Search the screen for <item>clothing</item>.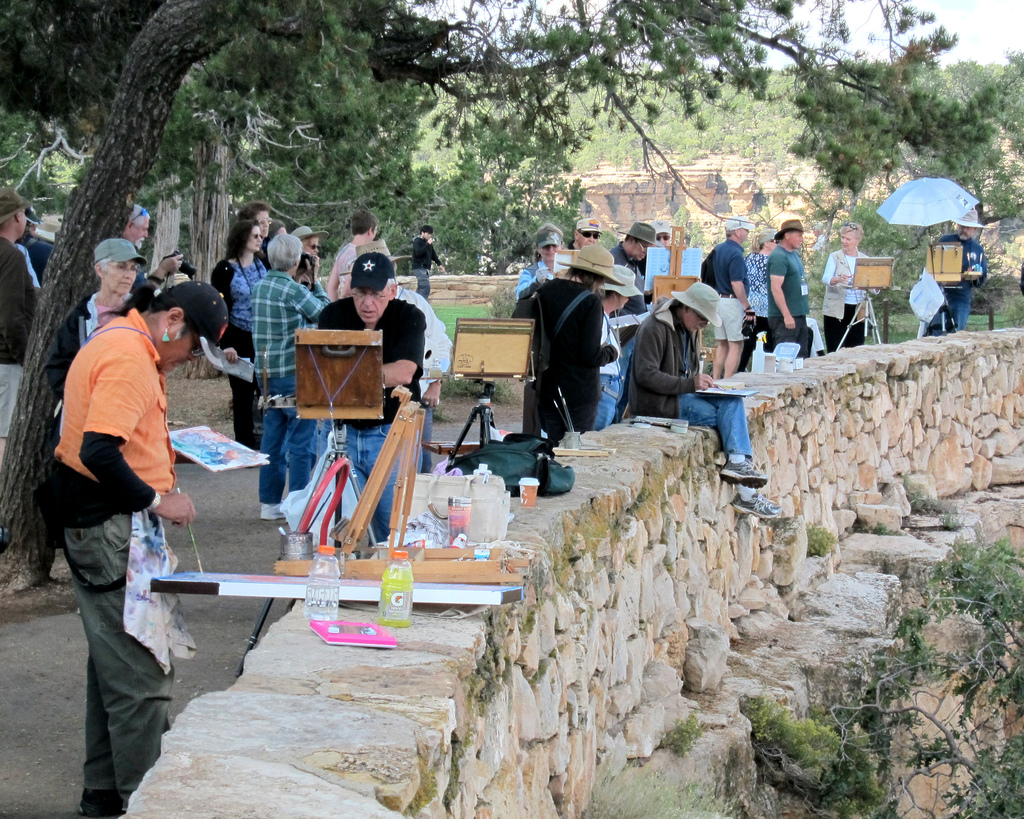
Found at (29, 290, 141, 582).
